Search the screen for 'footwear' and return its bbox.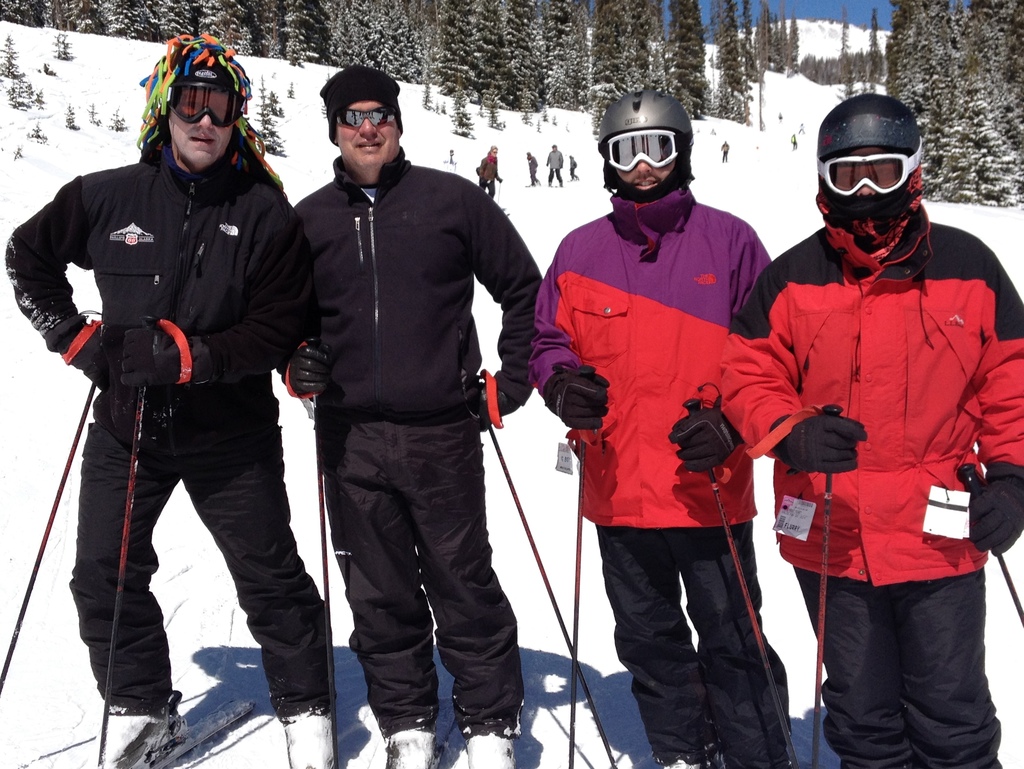
Found: (x1=93, y1=710, x2=151, y2=768).
